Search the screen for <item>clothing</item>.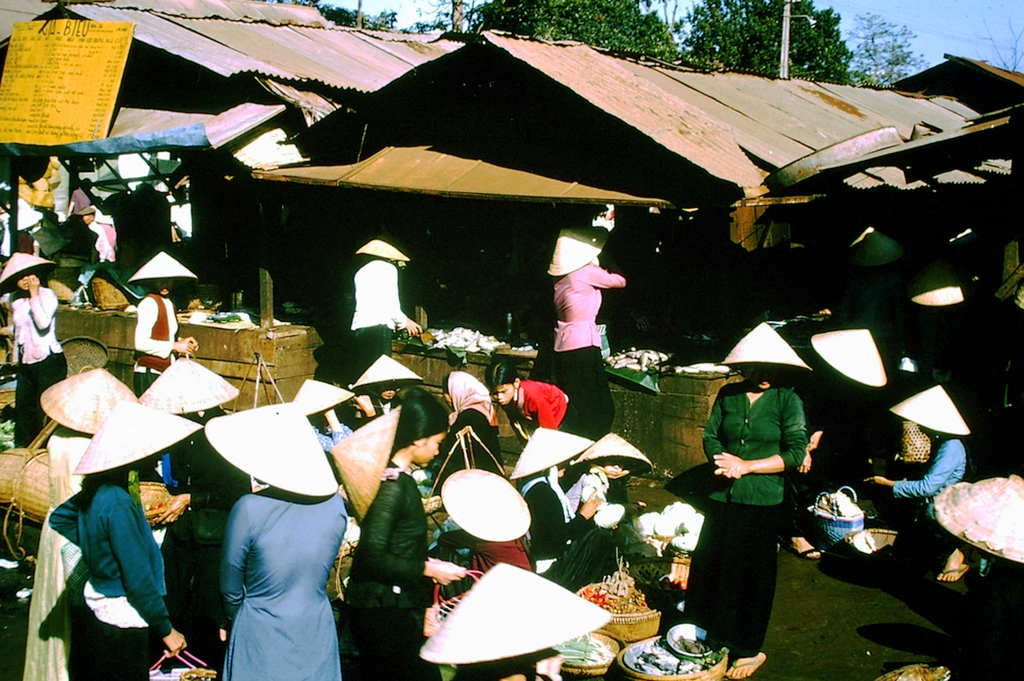
Found at l=223, t=484, r=350, b=680.
